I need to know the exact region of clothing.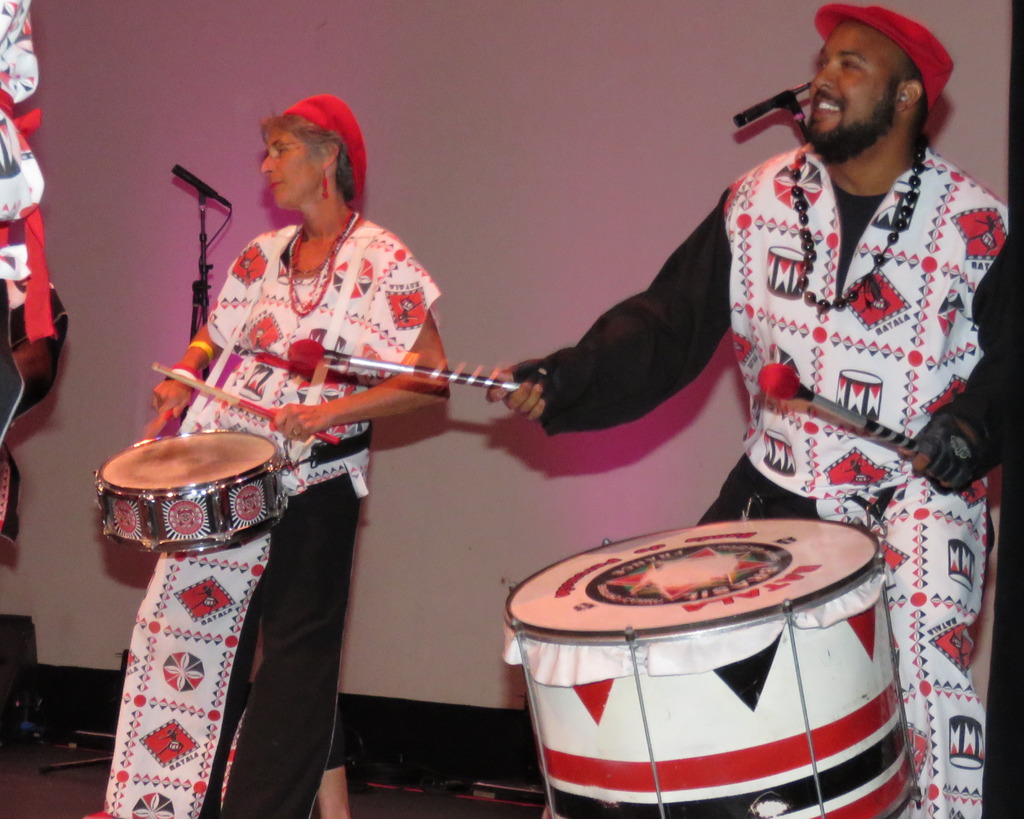
Region: x1=508 y1=141 x2=1023 y2=818.
